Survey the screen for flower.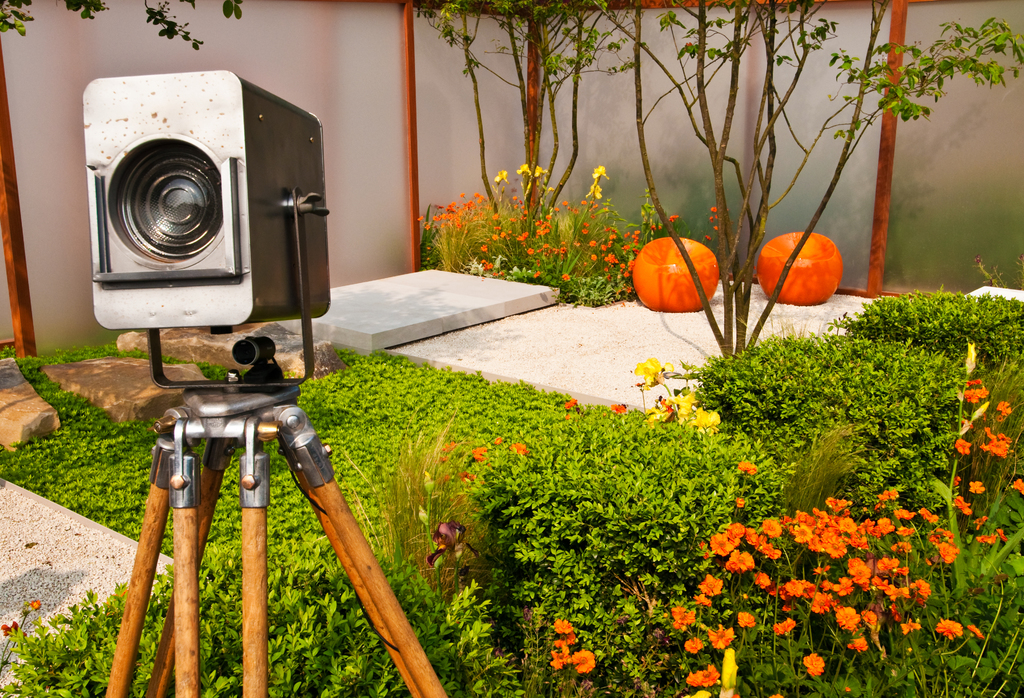
Survey found: 804:653:824:677.
